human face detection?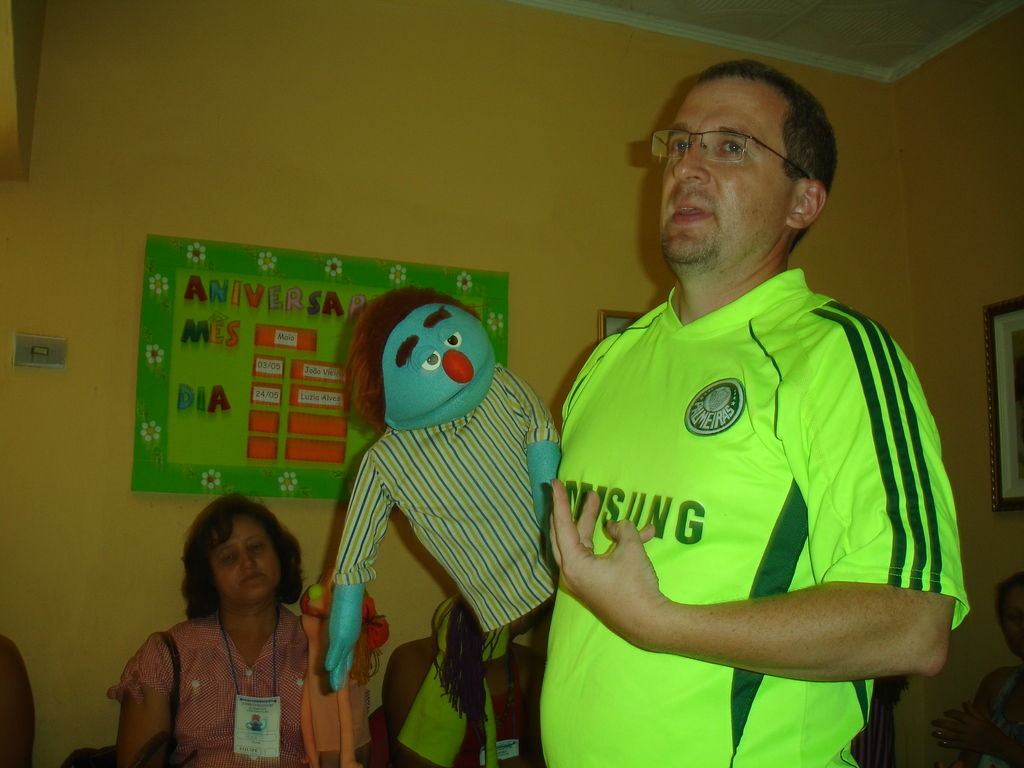
(x1=211, y1=516, x2=282, y2=605)
